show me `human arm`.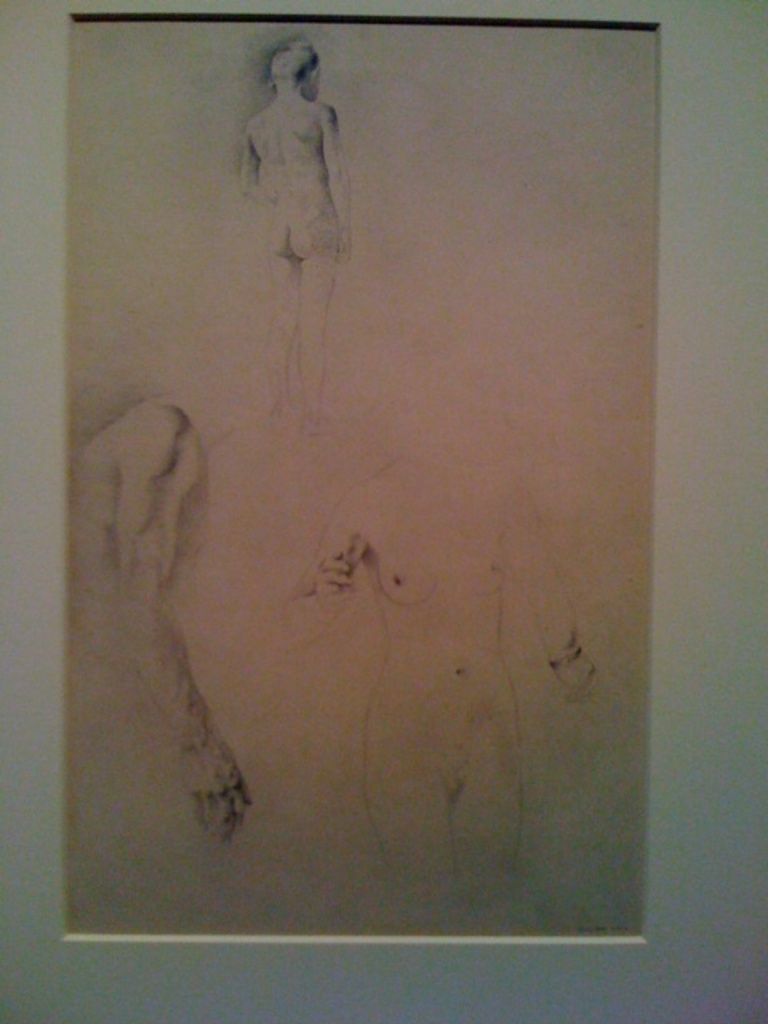
`human arm` is here: 238, 123, 278, 208.
